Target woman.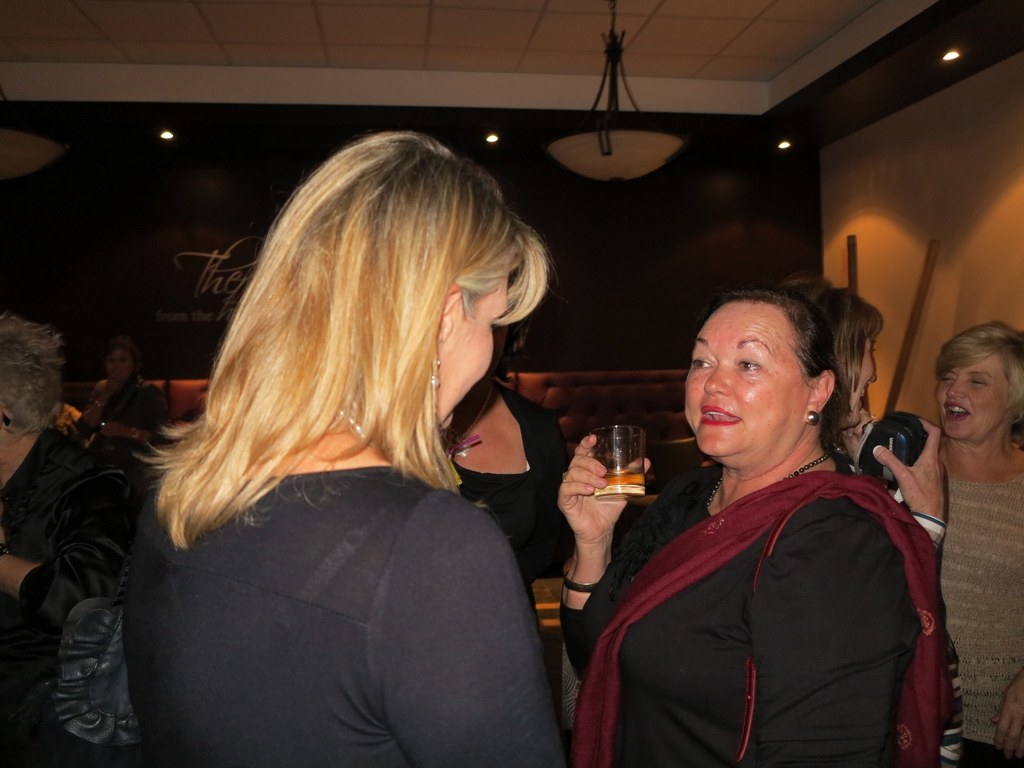
Target region: pyautogui.locateOnScreen(789, 283, 948, 578).
